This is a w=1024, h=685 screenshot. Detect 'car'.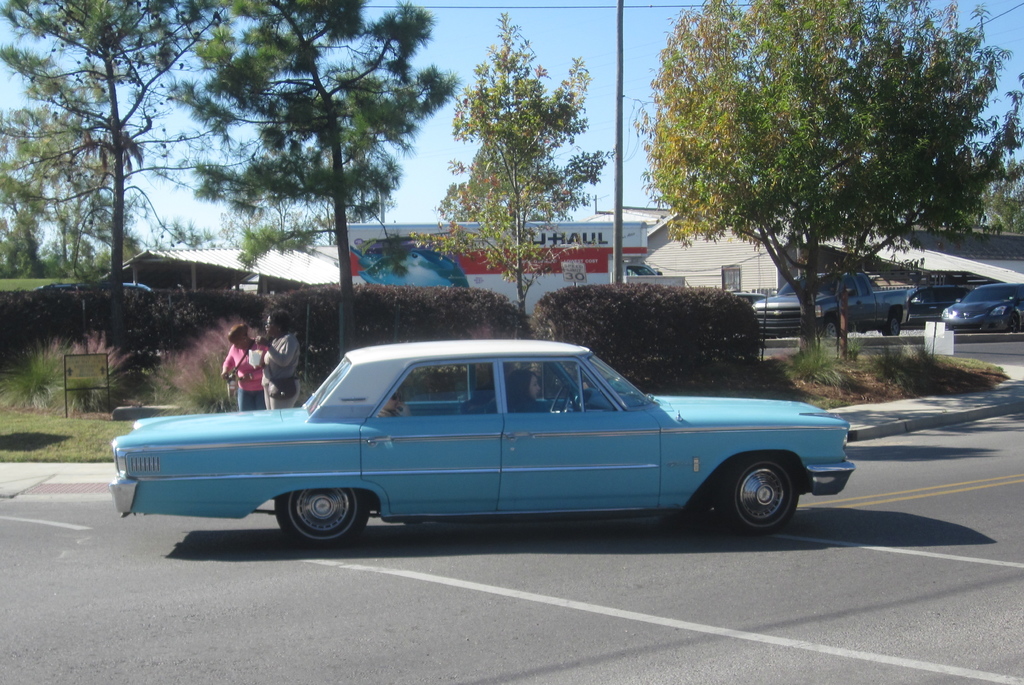
(left=945, top=282, right=1023, bottom=337).
